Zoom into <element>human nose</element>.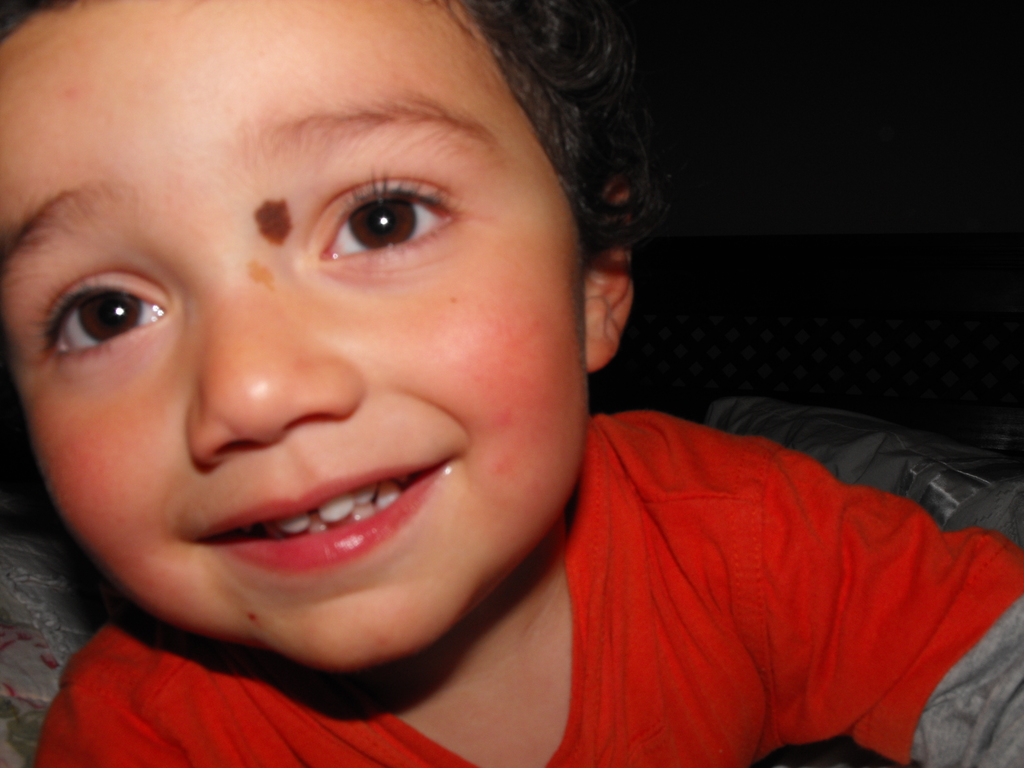
Zoom target: Rect(184, 246, 370, 468).
